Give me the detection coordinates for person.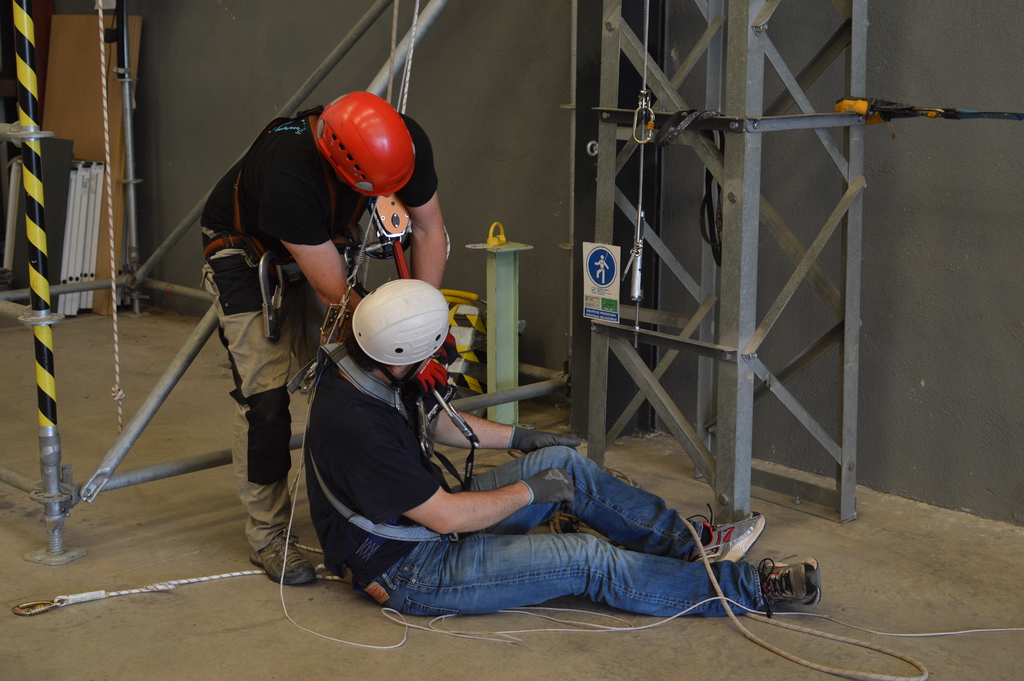
(left=300, top=276, right=827, bottom=617).
